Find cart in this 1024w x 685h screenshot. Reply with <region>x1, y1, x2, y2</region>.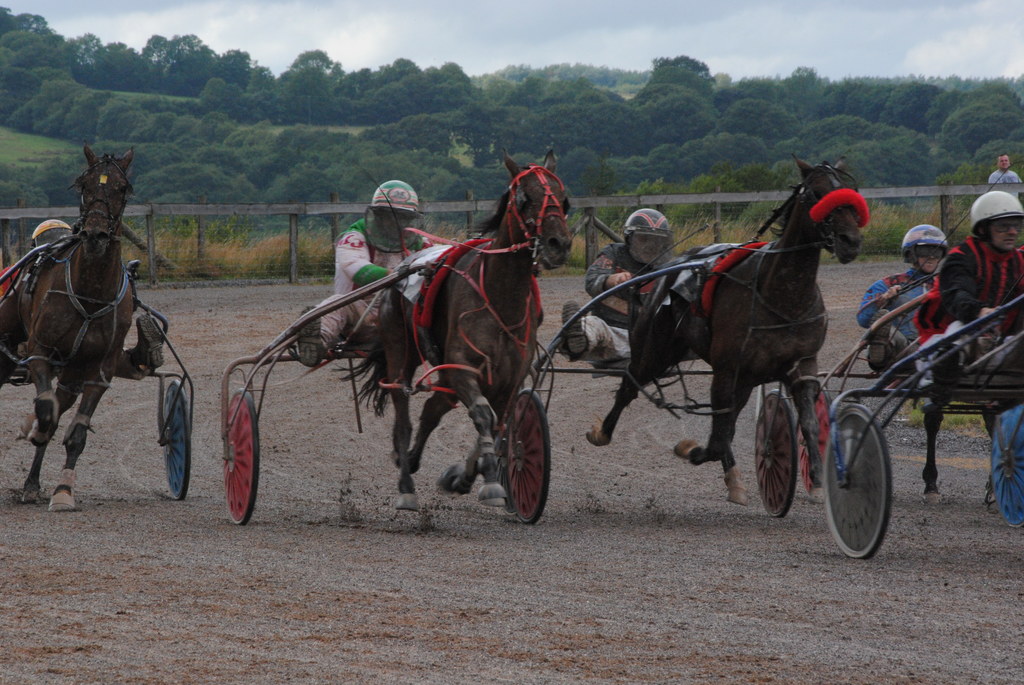
<region>220, 255, 551, 526</region>.
